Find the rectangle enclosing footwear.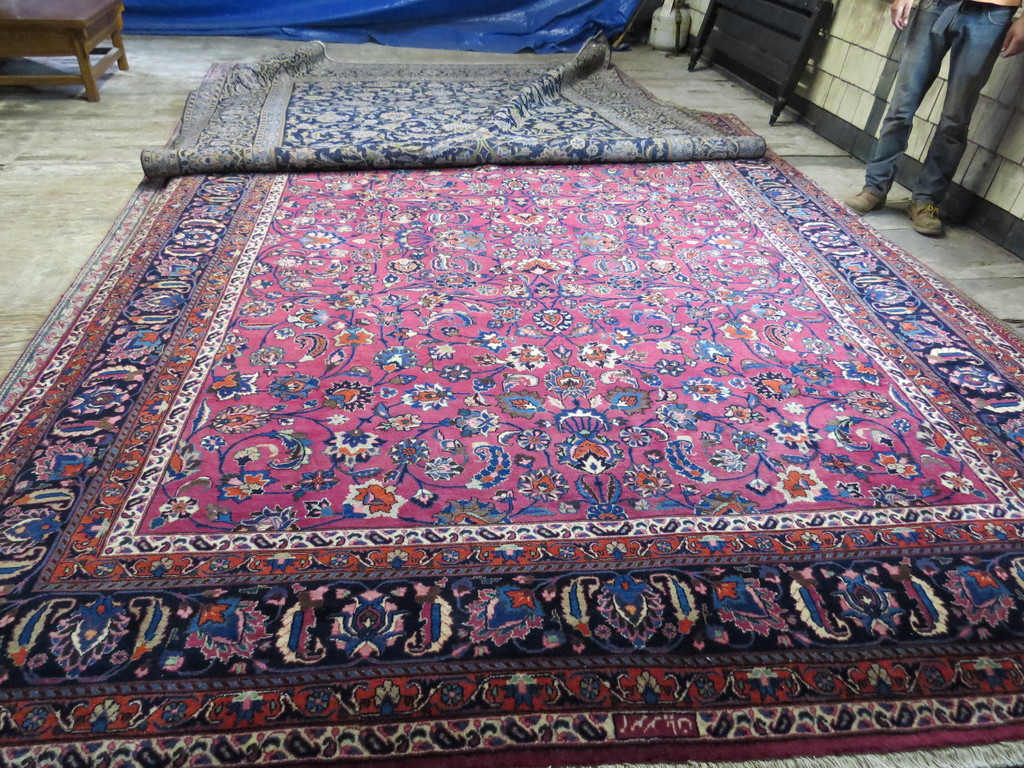
[x1=842, y1=186, x2=887, y2=216].
